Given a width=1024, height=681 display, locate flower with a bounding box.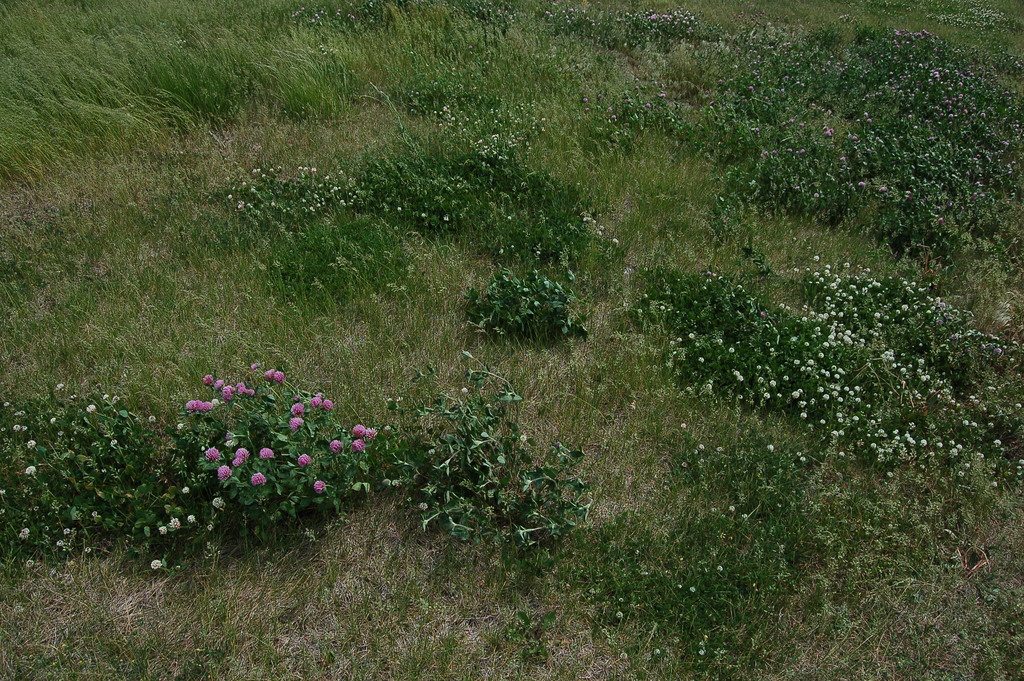
Located: (762,391,770,400).
